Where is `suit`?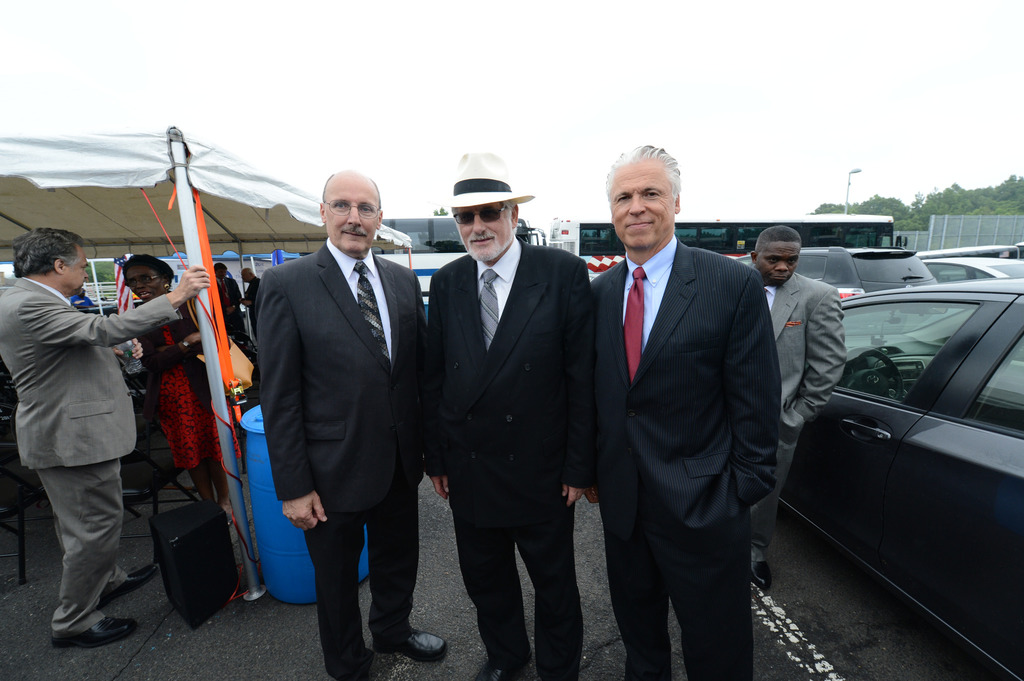
box(255, 239, 429, 679).
